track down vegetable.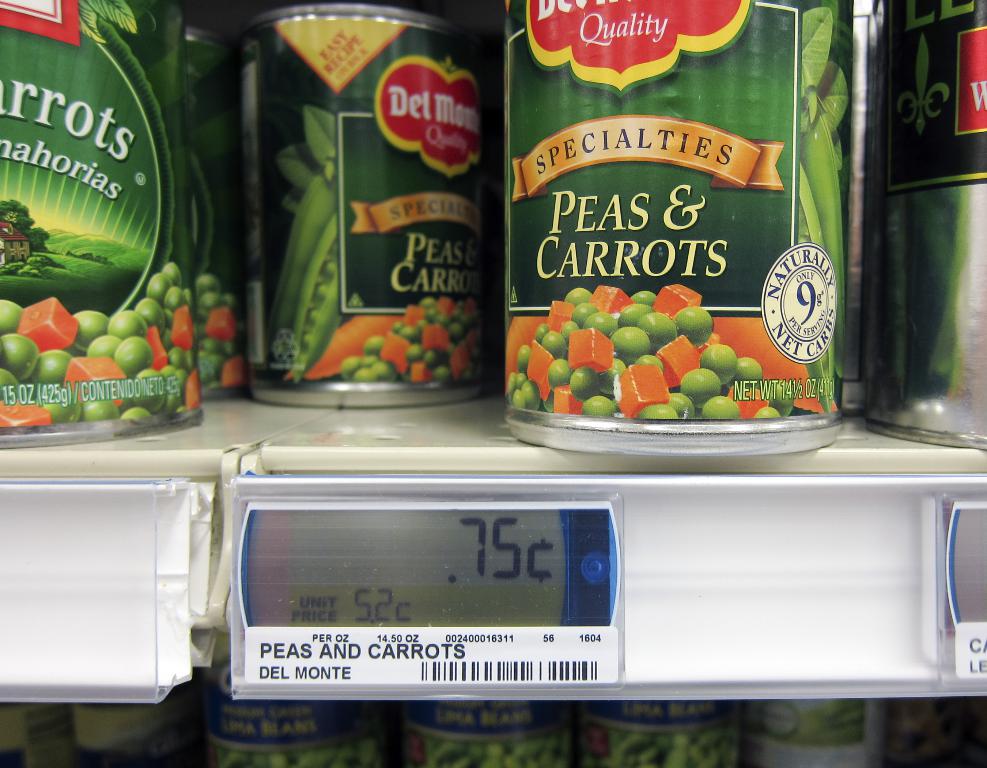
Tracked to box=[502, 290, 828, 423].
